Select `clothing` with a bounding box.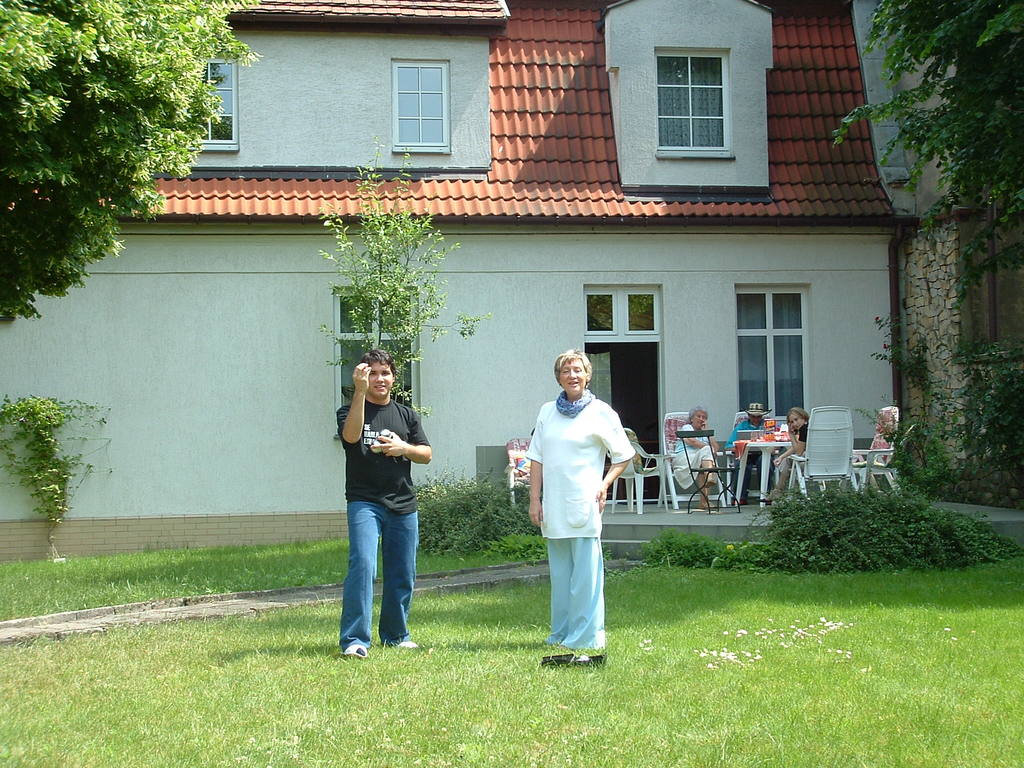
{"x1": 337, "y1": 397, "x2": 435, "y2": 653}.
